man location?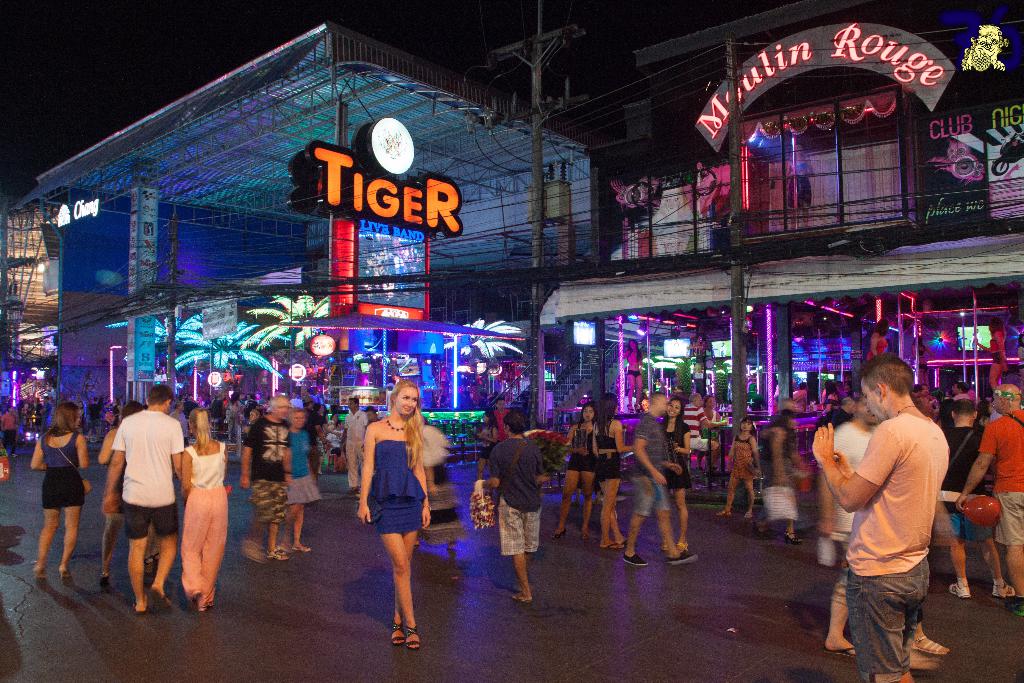
<region>936, 399, 1016, 597</region>
